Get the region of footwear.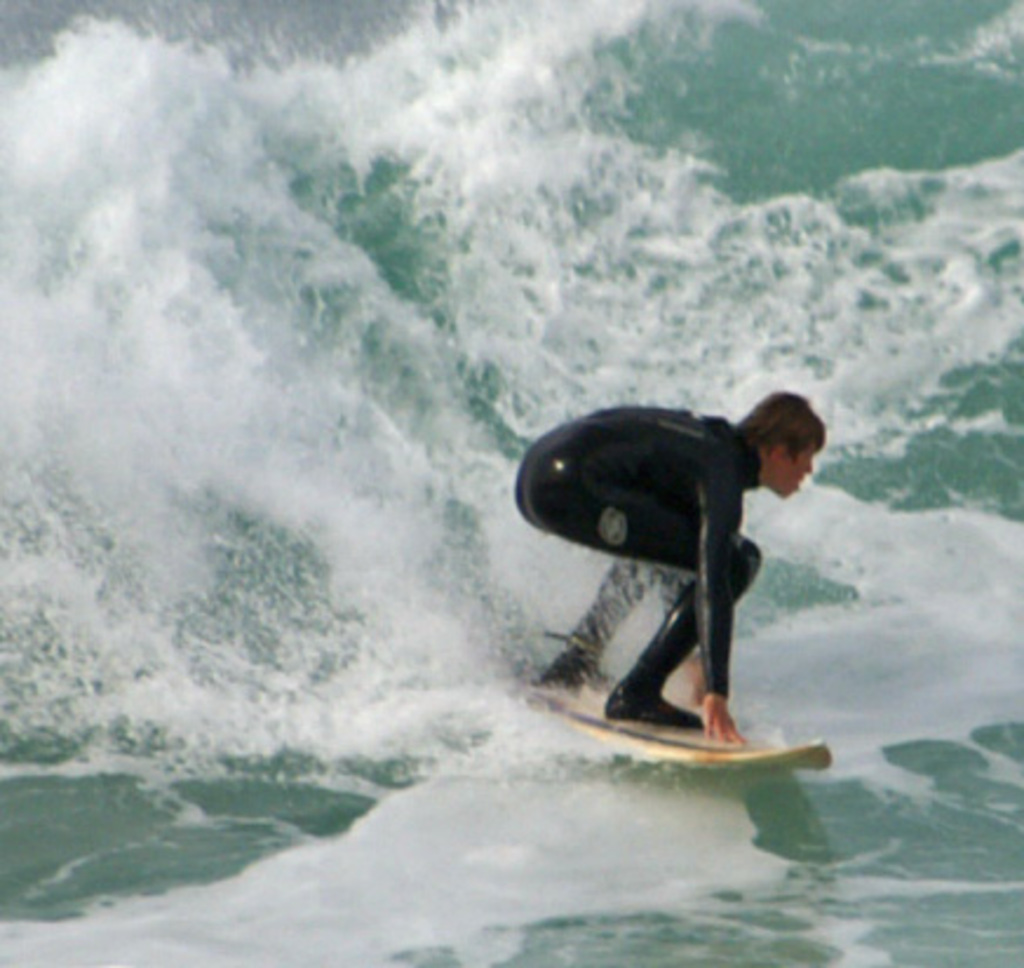
{"x1": 521, "y1": 648, "x2": 606, "y2": 695}.
